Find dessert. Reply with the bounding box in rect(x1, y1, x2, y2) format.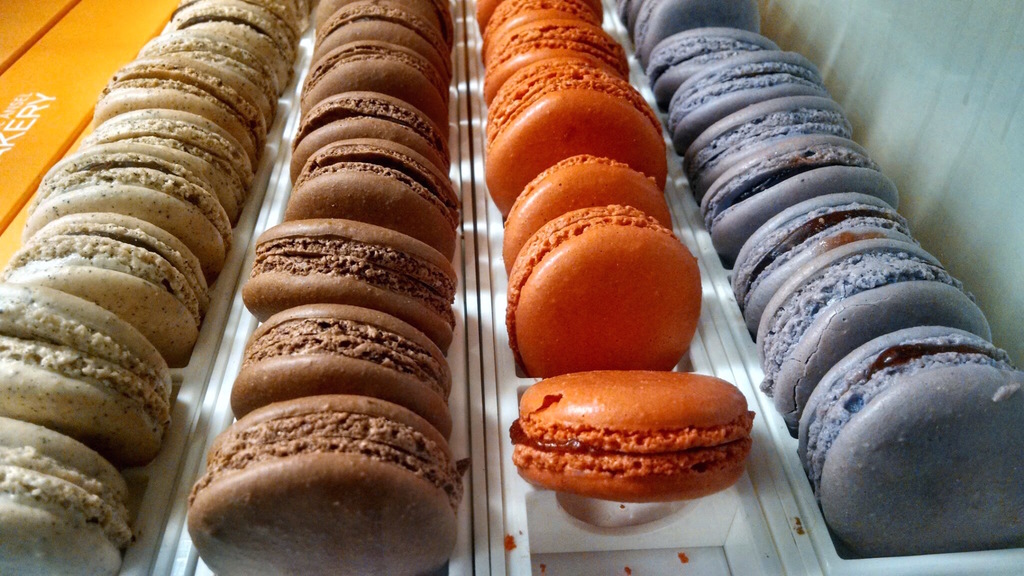
rect(178, 389, 469, 575).
